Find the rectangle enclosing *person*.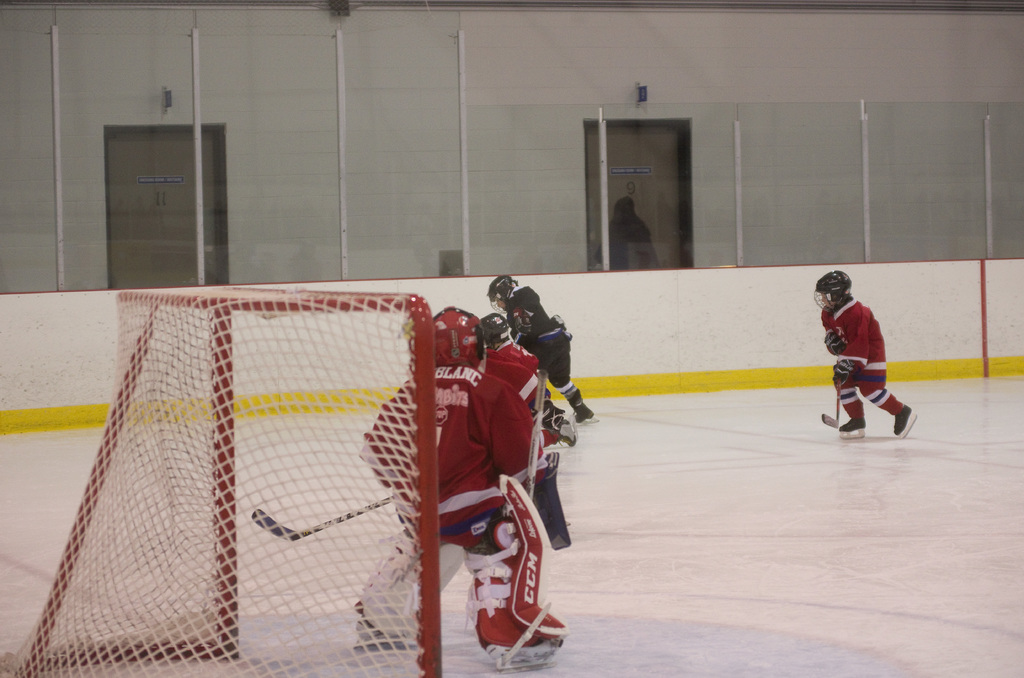
[x1=815, y1=271, x2=899, y2=448].
